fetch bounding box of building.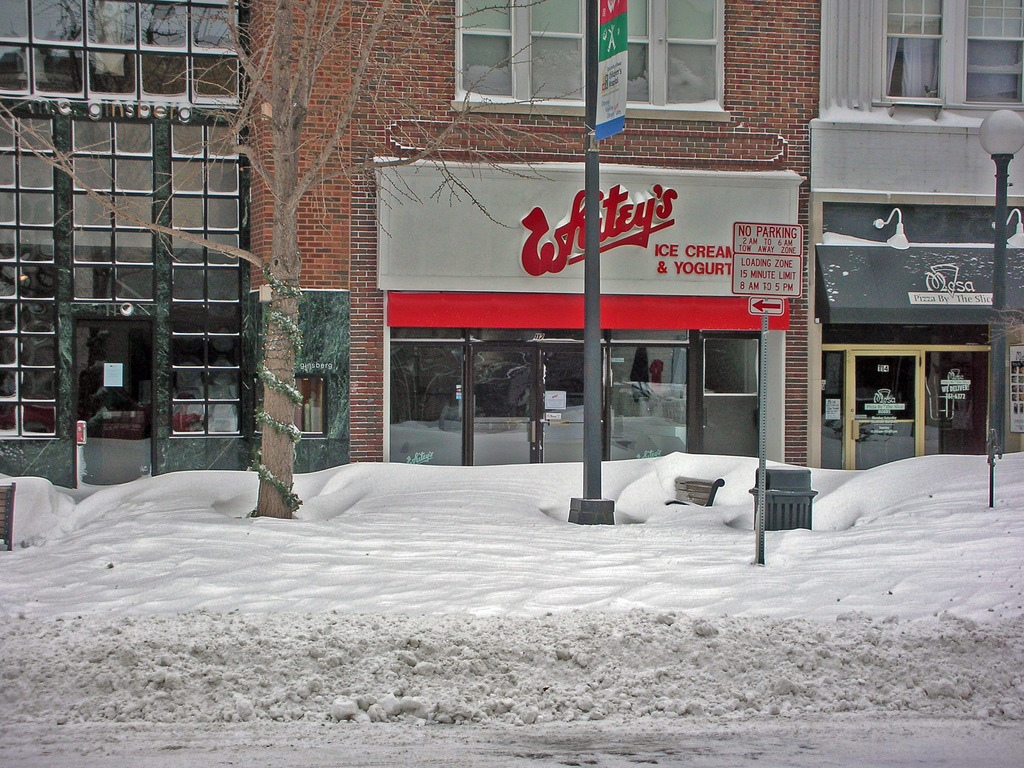
Bbox: left=237, top=0, right=822, bottom=479.
